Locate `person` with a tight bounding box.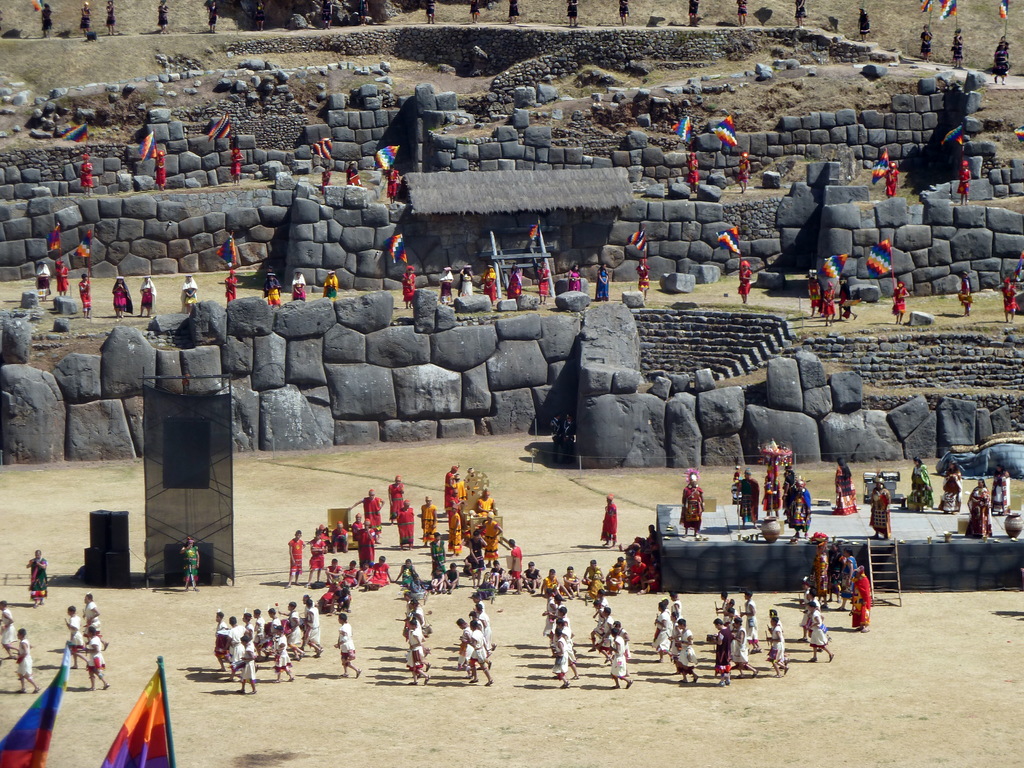
<box>932,456,963,509</box>.
